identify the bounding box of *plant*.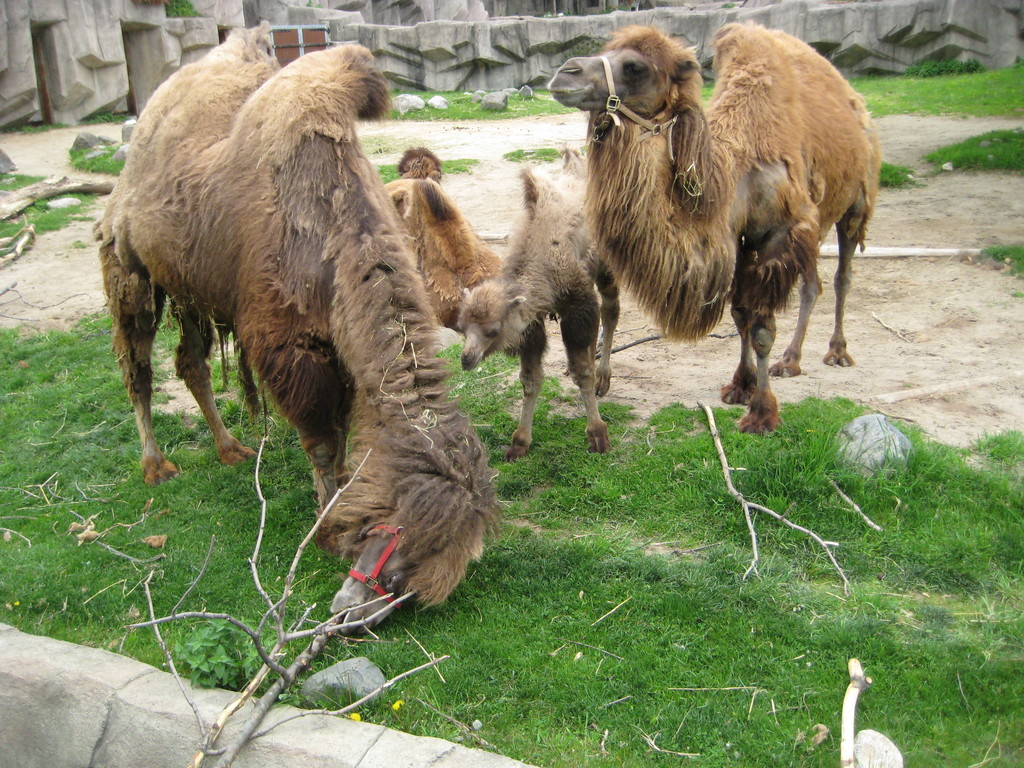
1009:289:1023:300.
